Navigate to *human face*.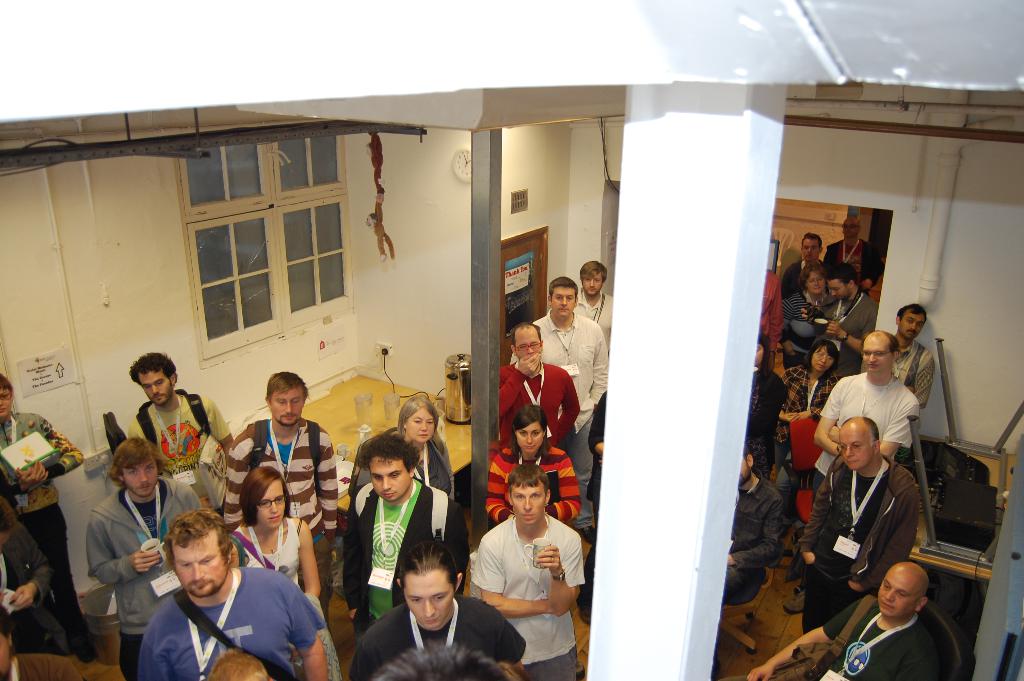
Navigation target: bbox(123, 461, 155, 498).
